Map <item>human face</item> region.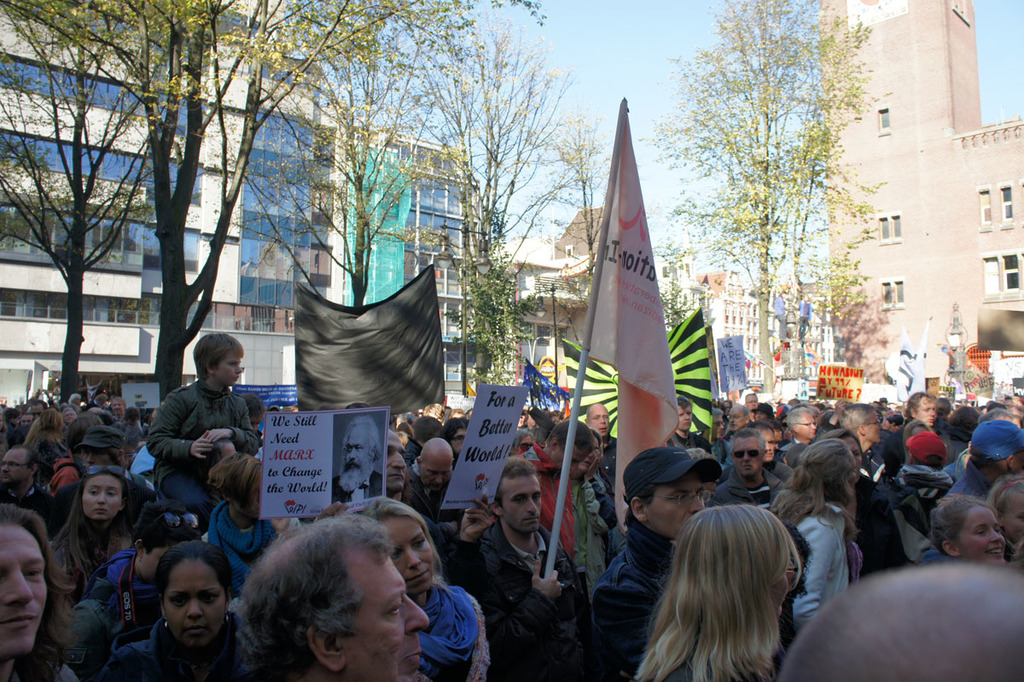
Mapped to 380,429,401,491.
